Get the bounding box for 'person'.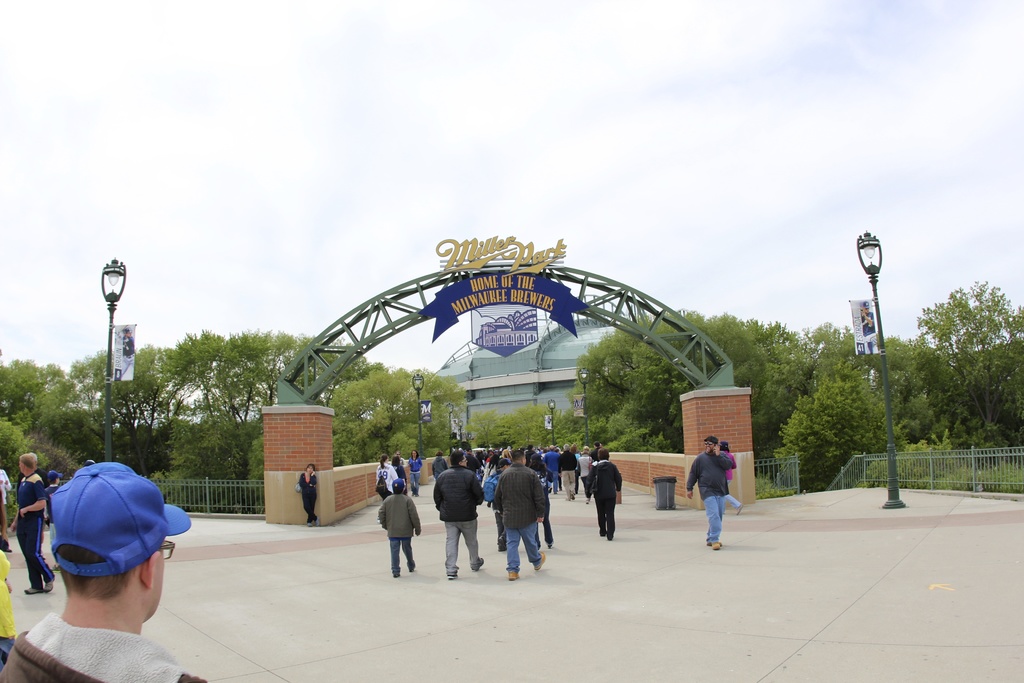
l=431, t=447, r=486, b=580.
